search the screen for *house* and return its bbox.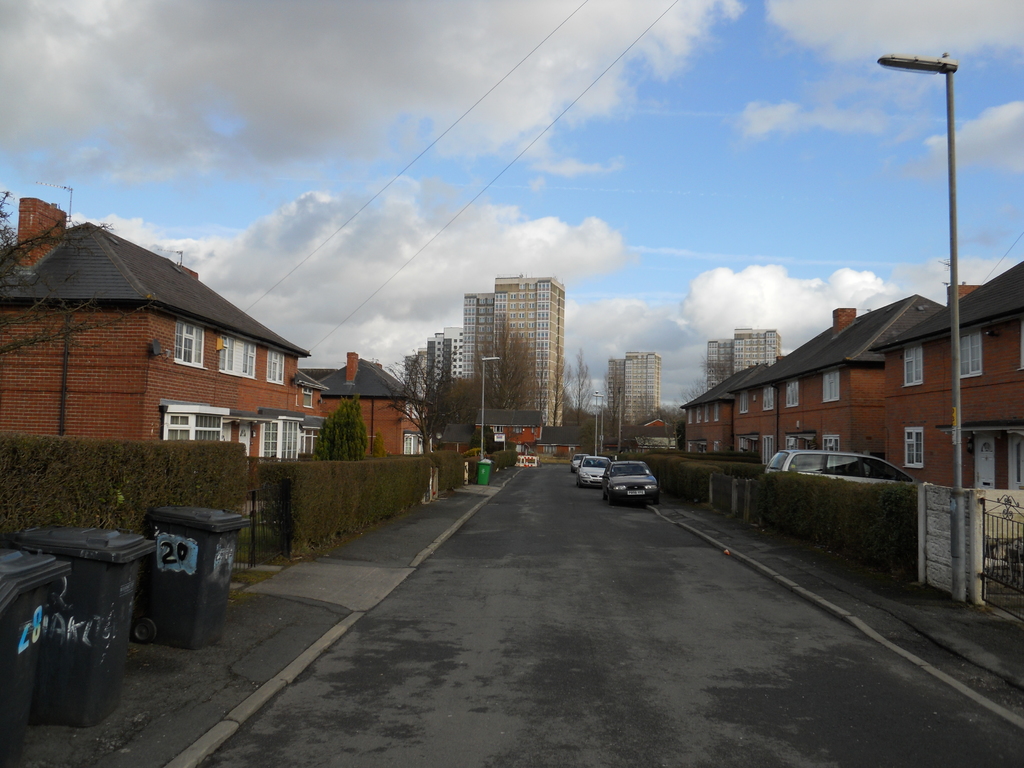
Found: bbox(407, 351, 433, 404).
